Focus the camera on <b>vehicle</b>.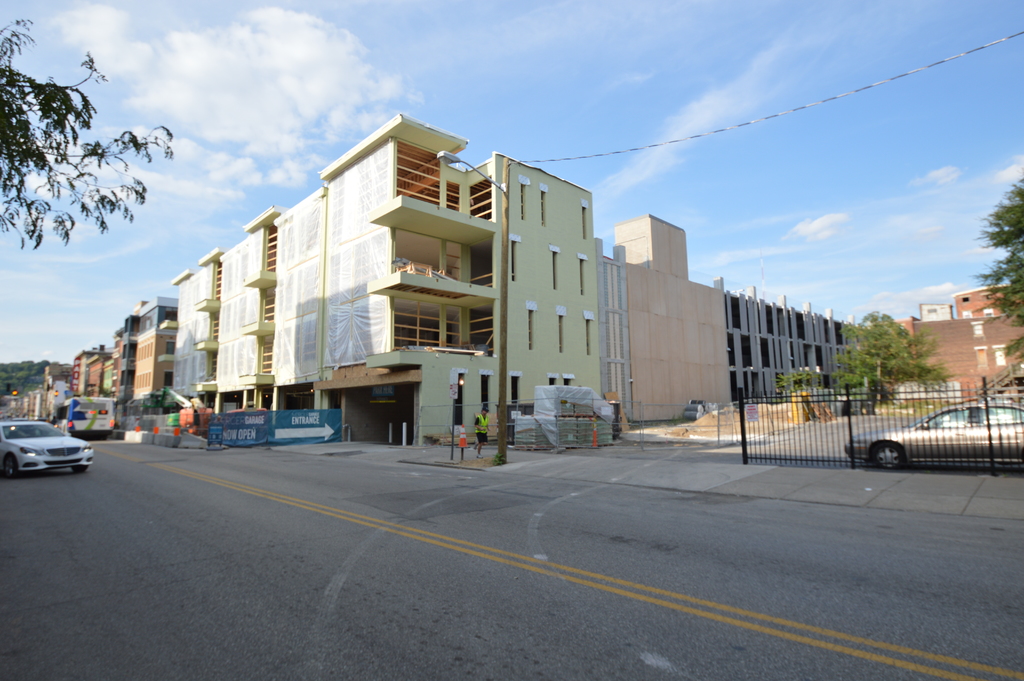
Focus region: detection(842, 405, 1012, 470).
